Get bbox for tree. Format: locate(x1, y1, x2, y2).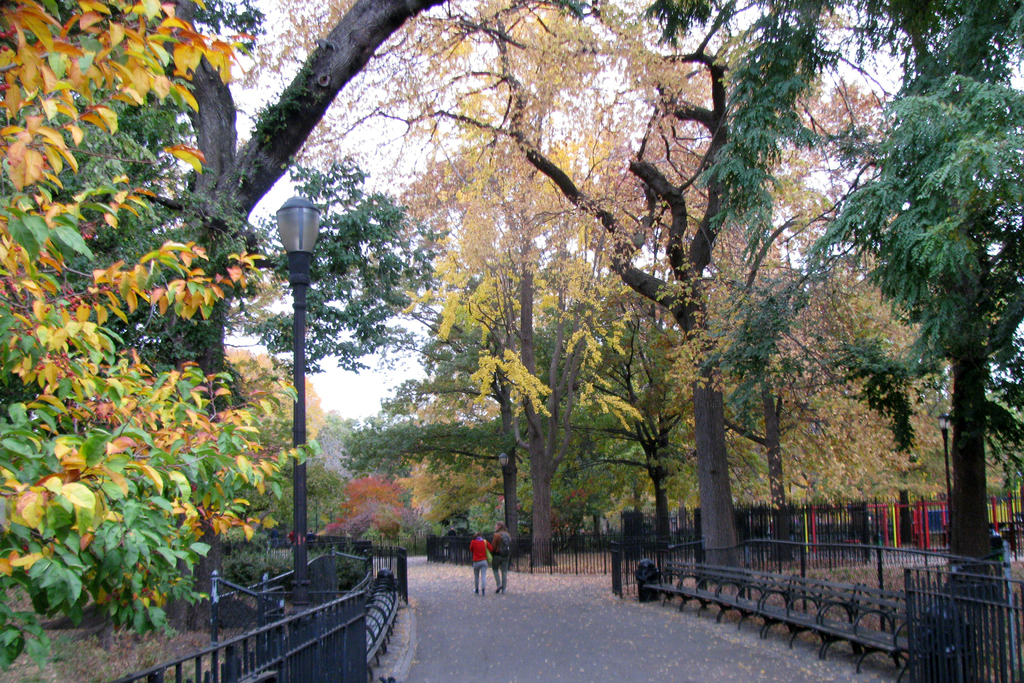
locate(790, 2, 1023, 621).
